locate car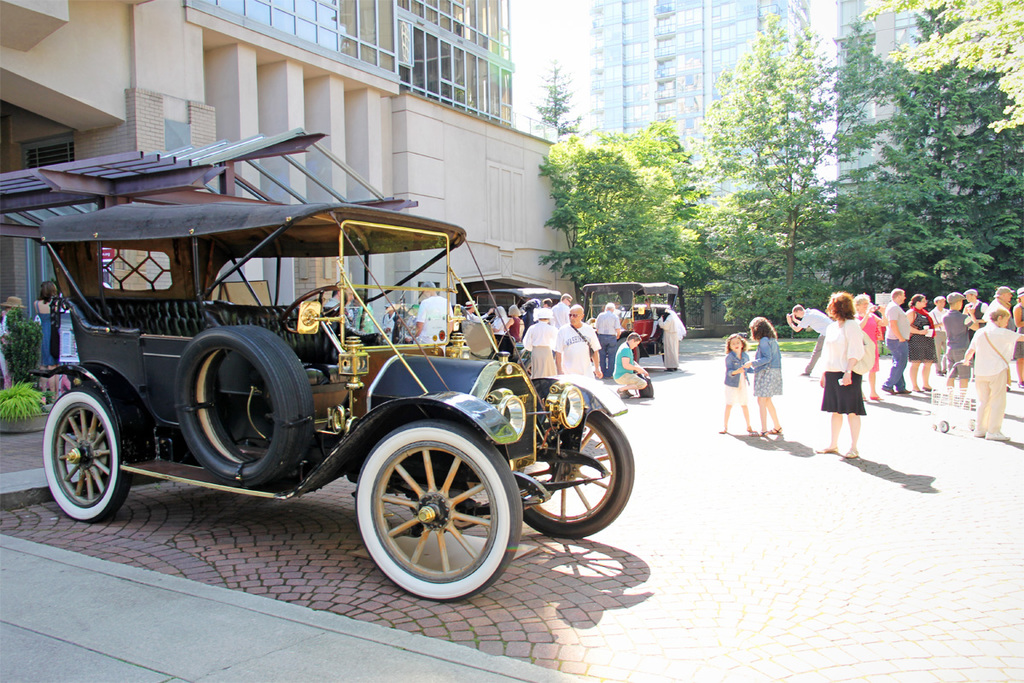
crop(579, 282, 693, 362)
